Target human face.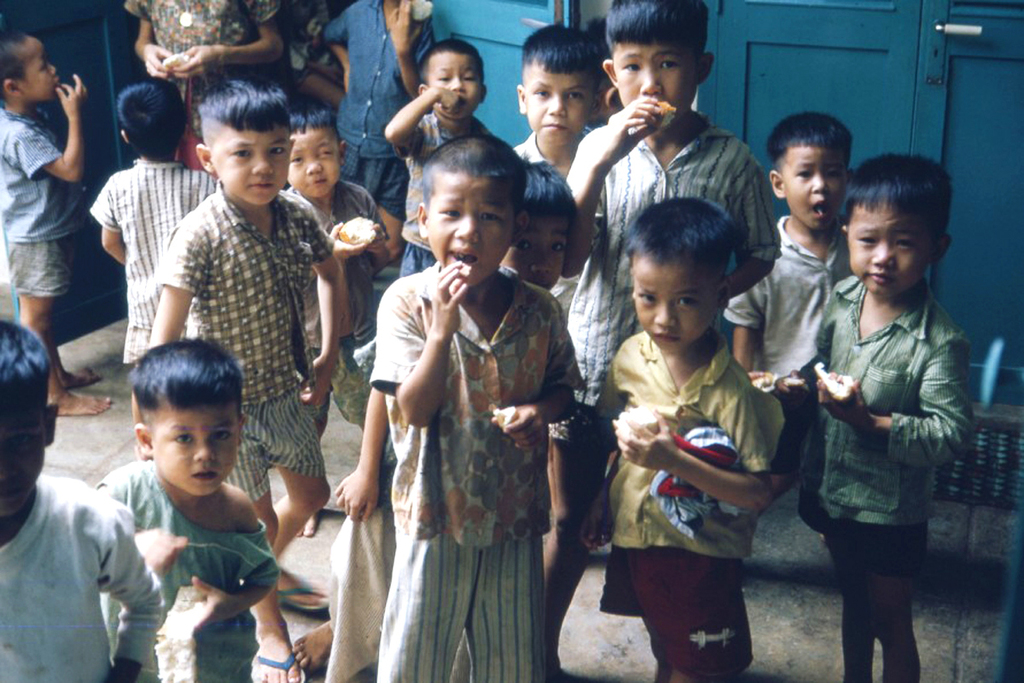
Target region: x1=604, y1=42, x2=698, y2=117.
